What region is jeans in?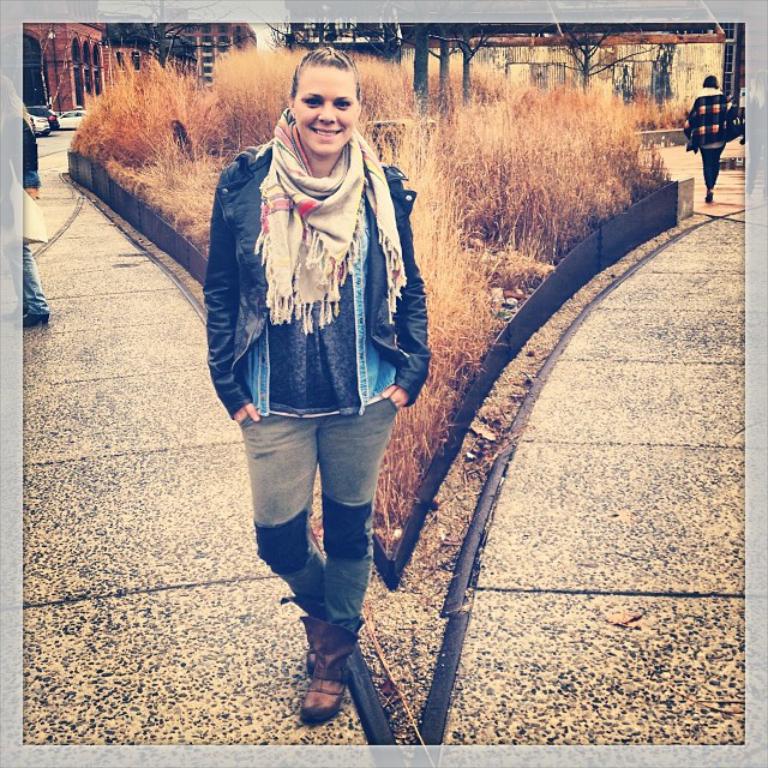
left=238, top=402, right=403, bottom=634.
